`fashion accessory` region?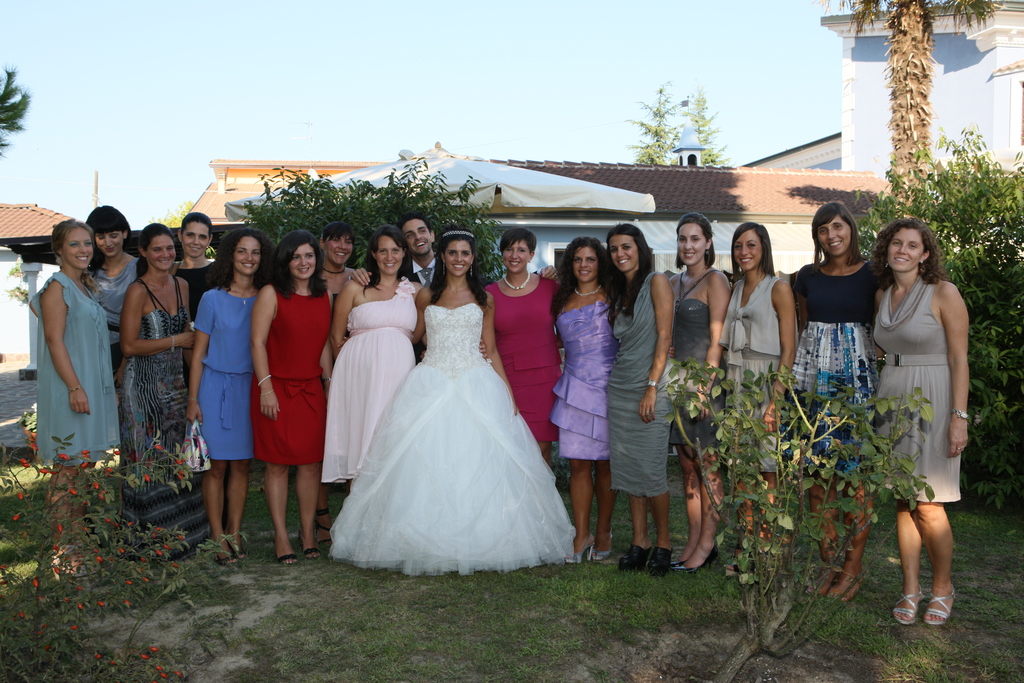
detection(806, 583, 835, 599)
